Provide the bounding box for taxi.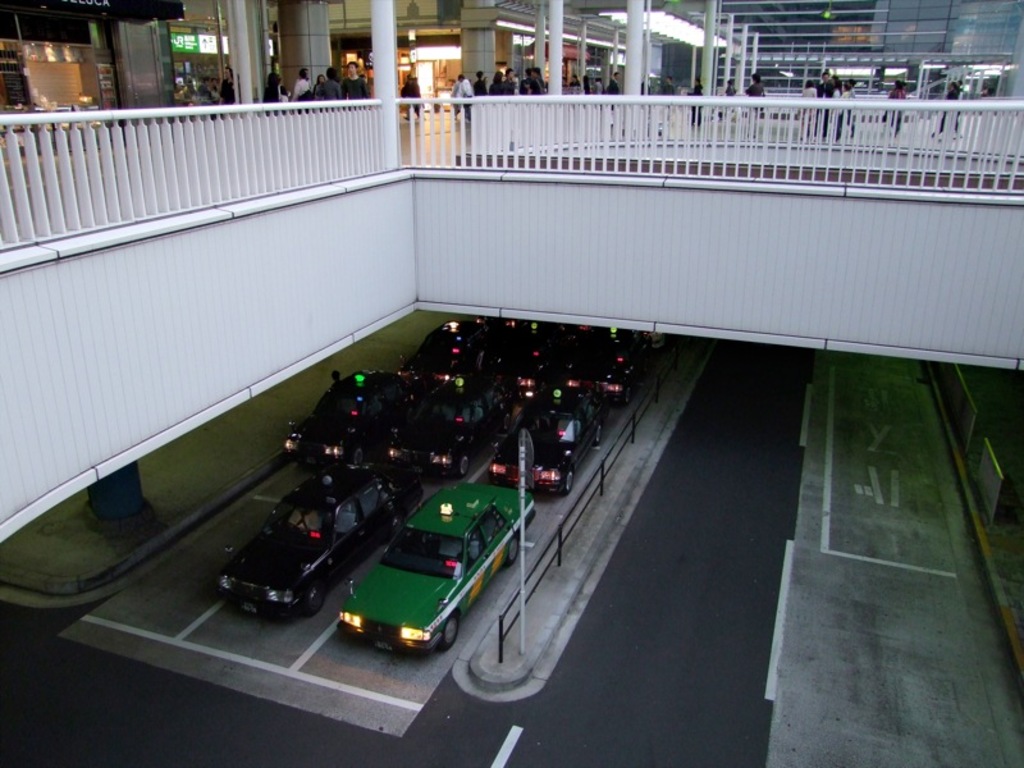
[483, 319, 567, 387].
